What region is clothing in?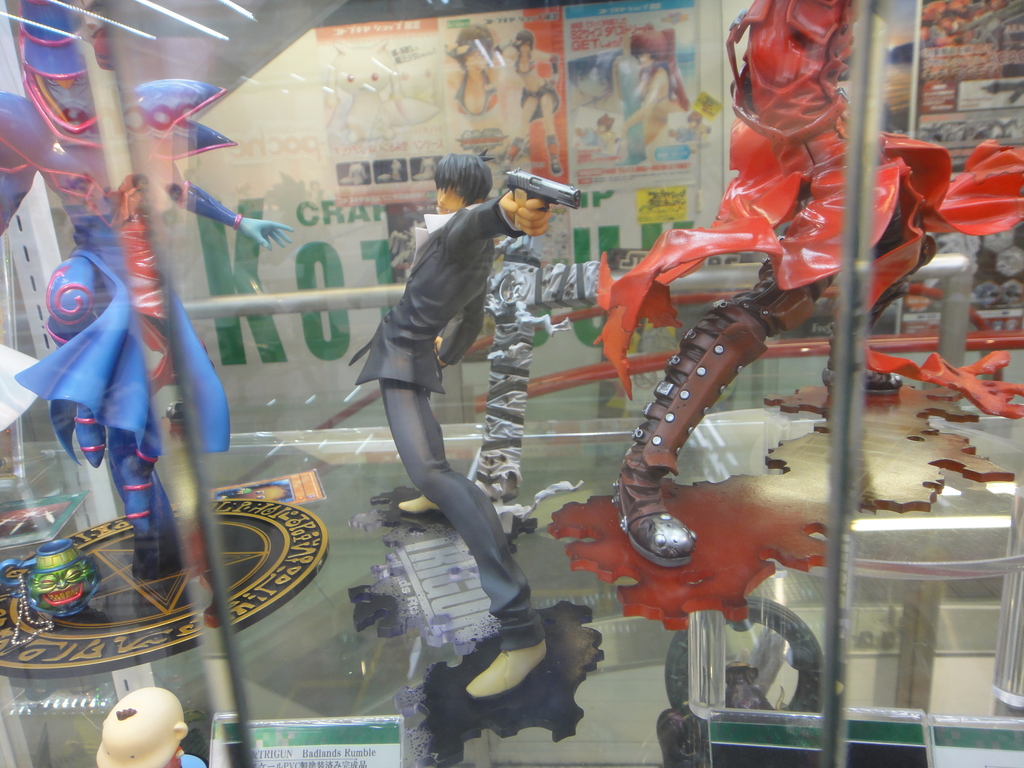
locate(514, 53, 541, 71).
